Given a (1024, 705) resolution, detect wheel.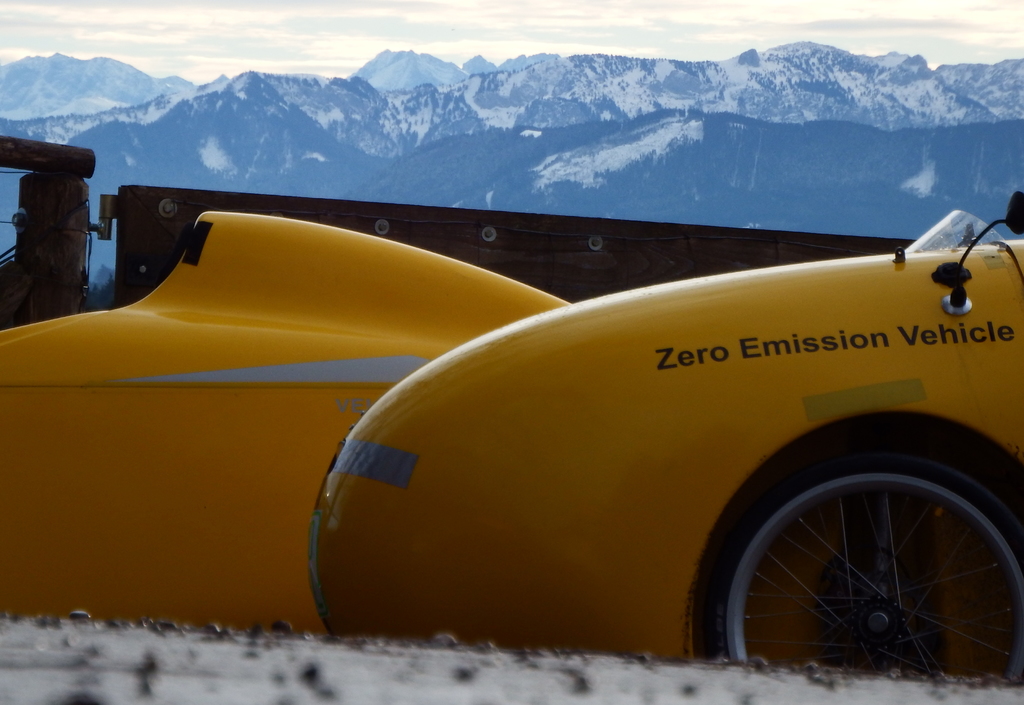
bbox=[692, 446, 1023, 677].
